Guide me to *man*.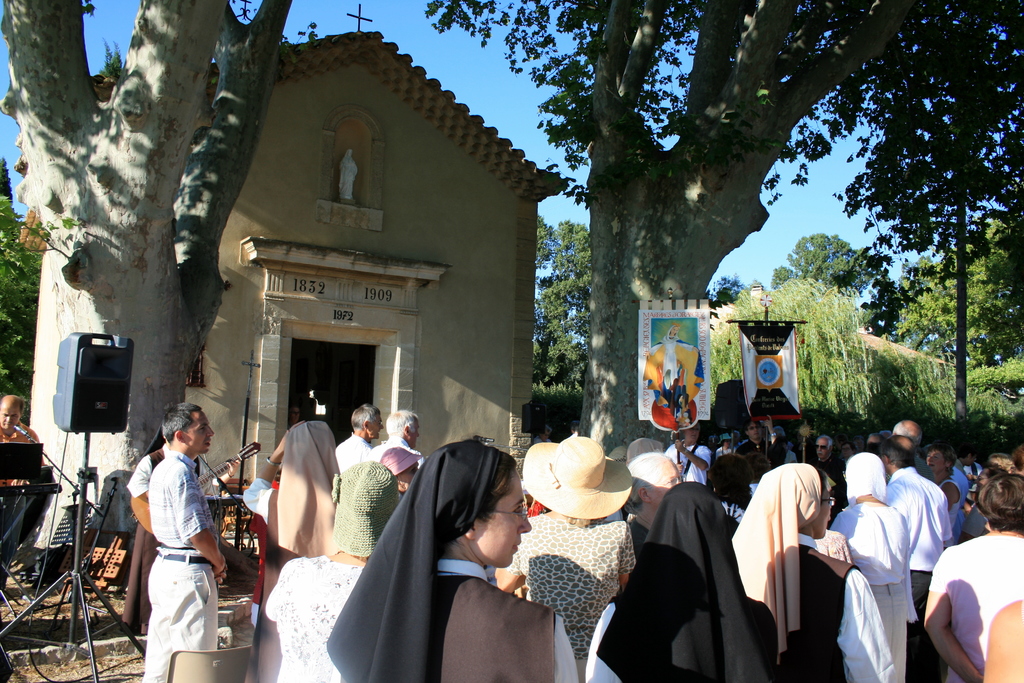
Guidance: (892, 419, 934, 481).
